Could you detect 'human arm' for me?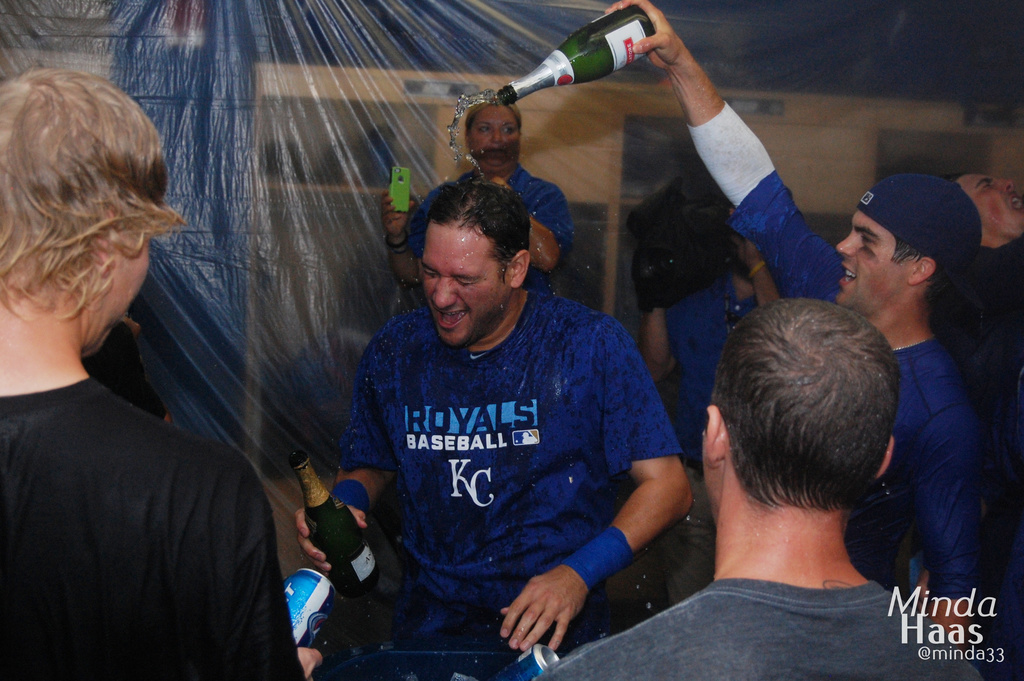
Detection result: <box>735,235,780,304</box>.
